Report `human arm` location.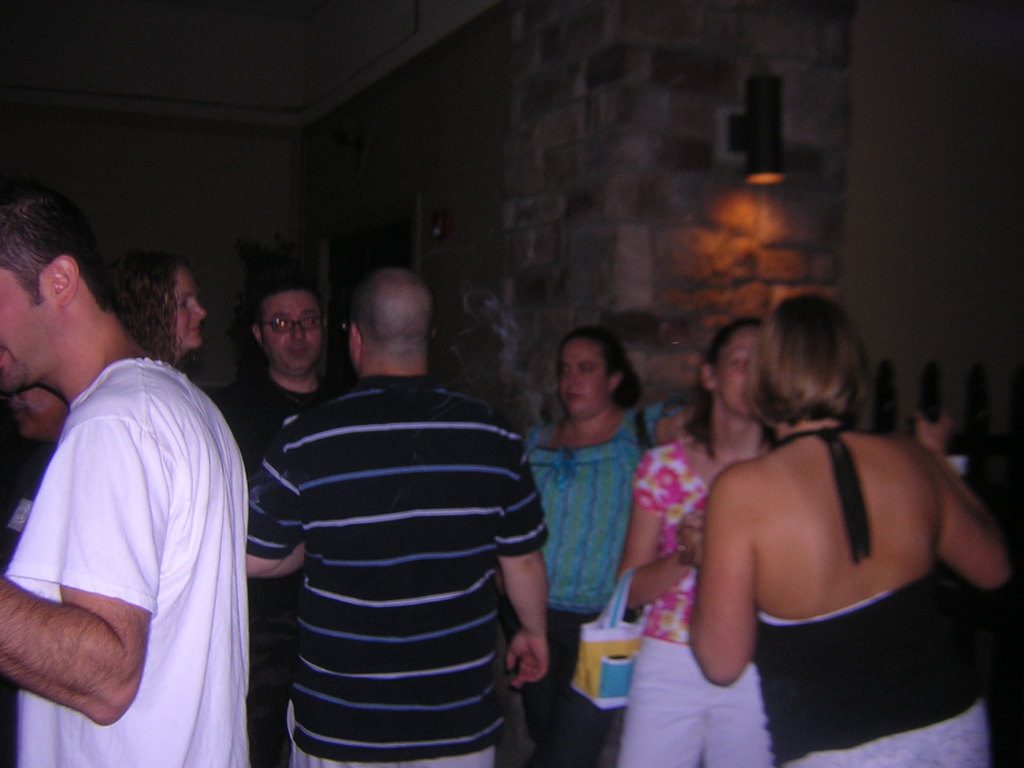
Report: box=[493, 442, 554, 689].
